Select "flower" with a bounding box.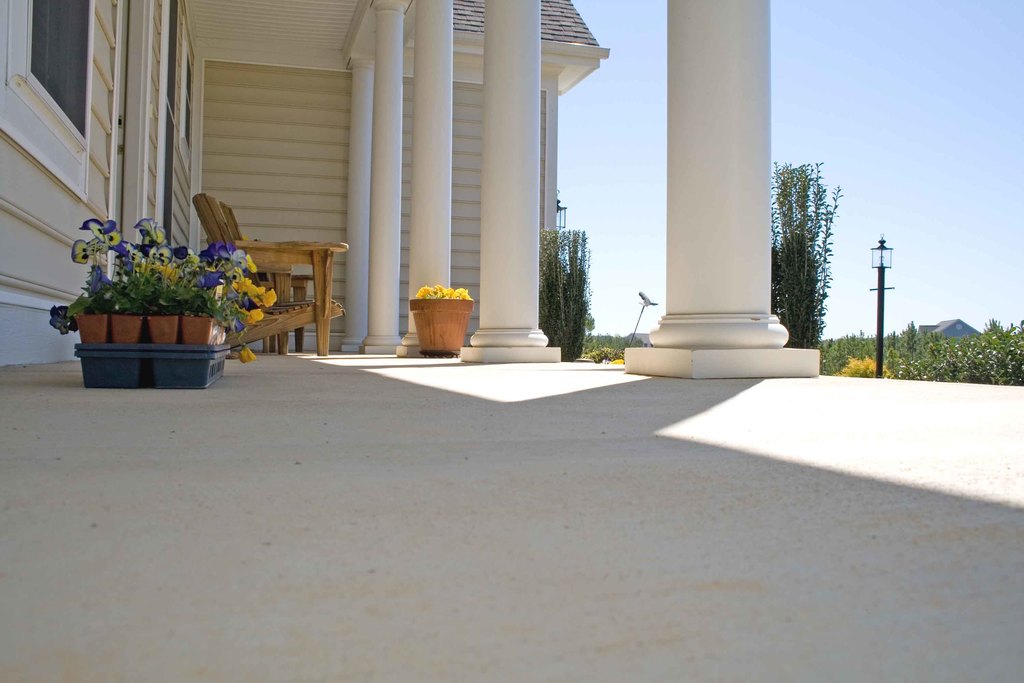
x1=199, y1=241, x2=232, y2=263.
